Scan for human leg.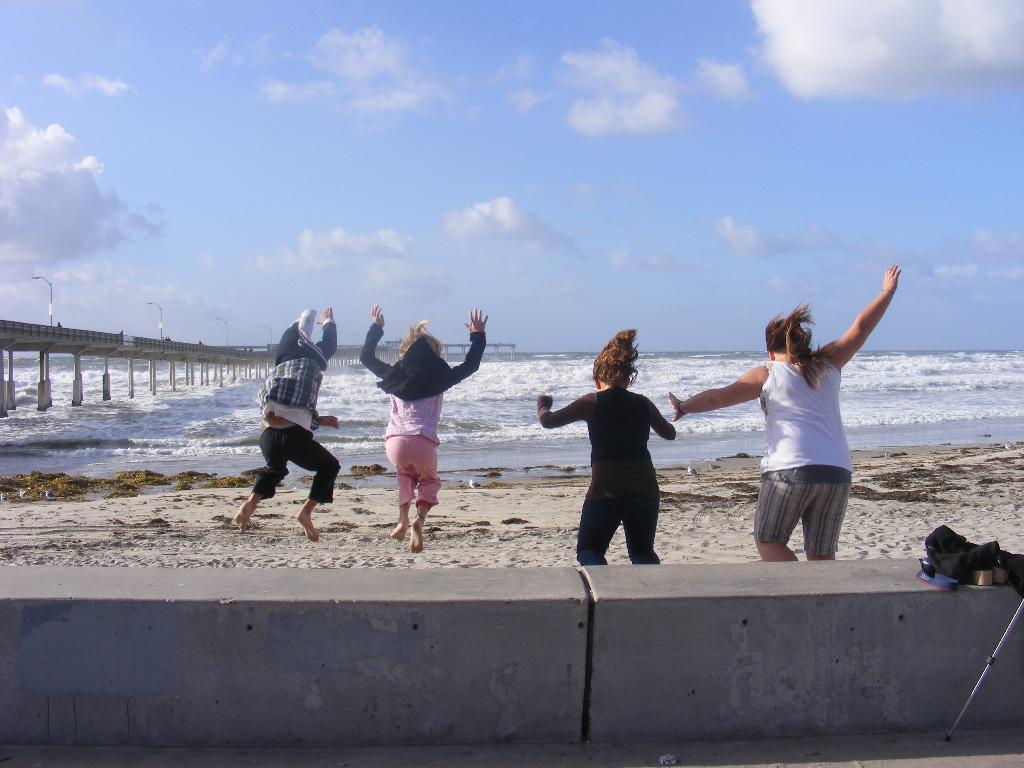
Scan result: detection(623, 494, 662, 565).
